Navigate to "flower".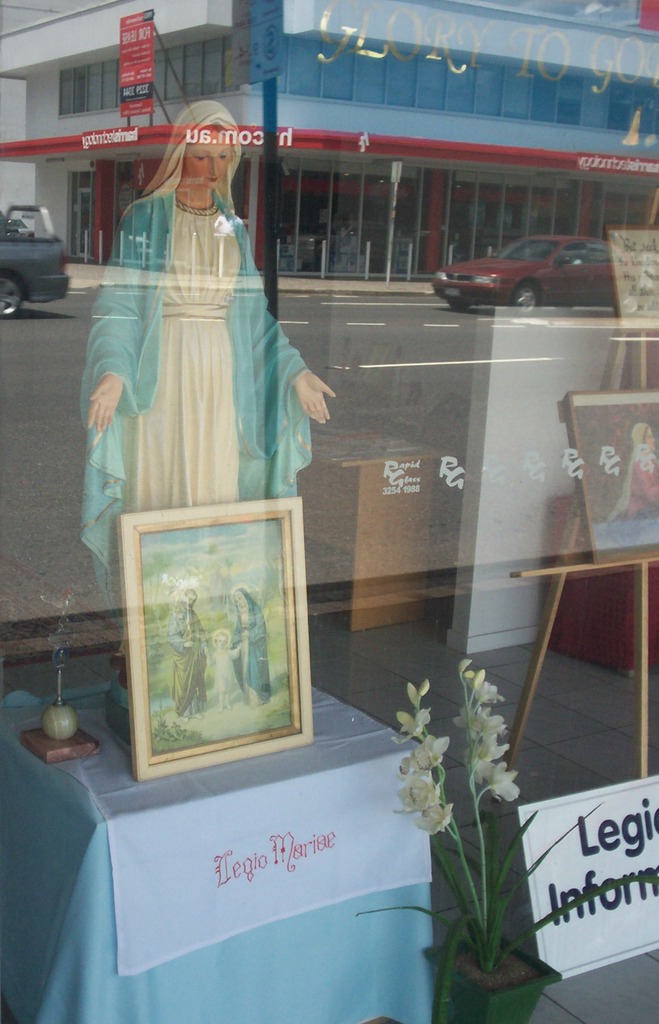
Navigation target: <bbox>399, 675, 430, 708</bbox>.
